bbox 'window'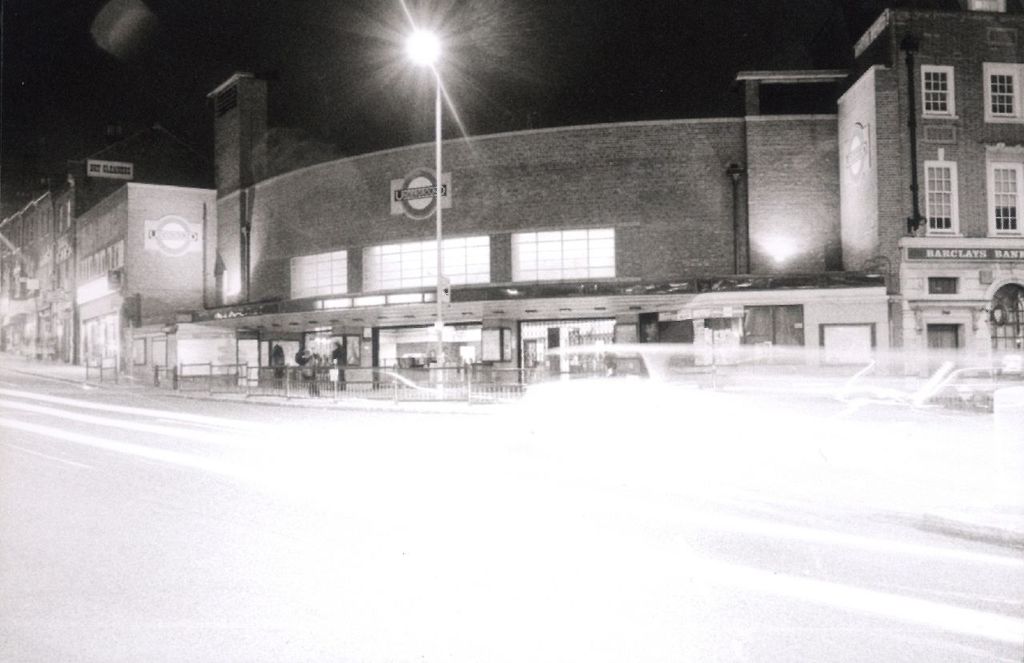
l=990, t=162, r=1023, b=230
